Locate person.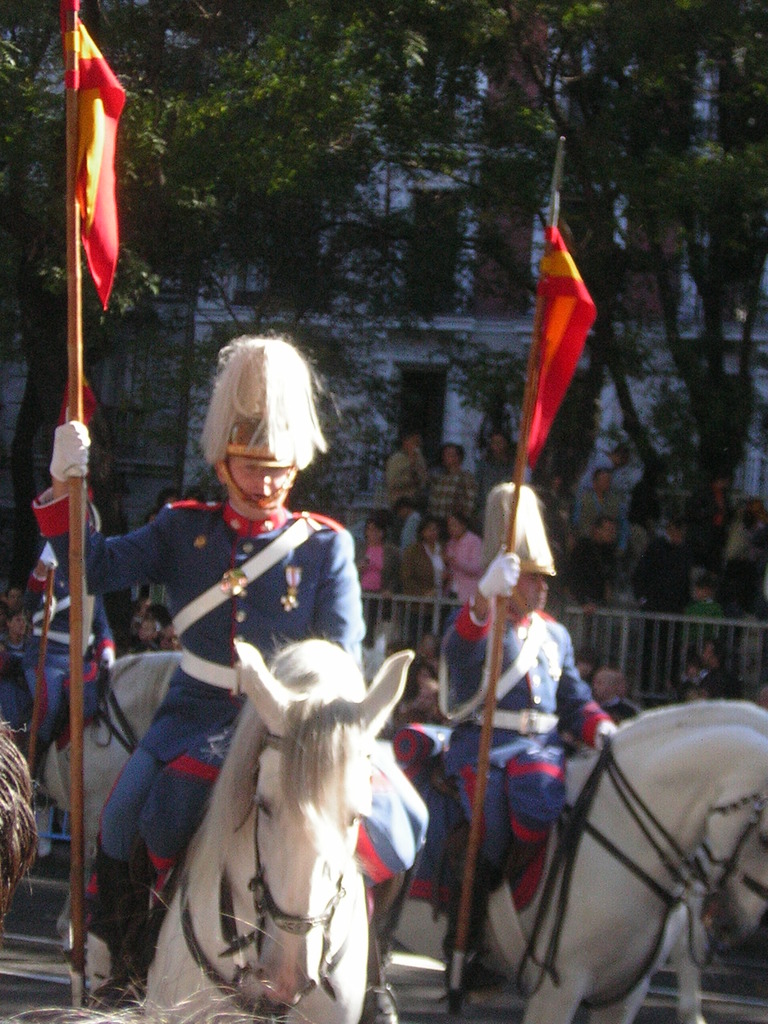
Bounding box: 722/500/767/598.
